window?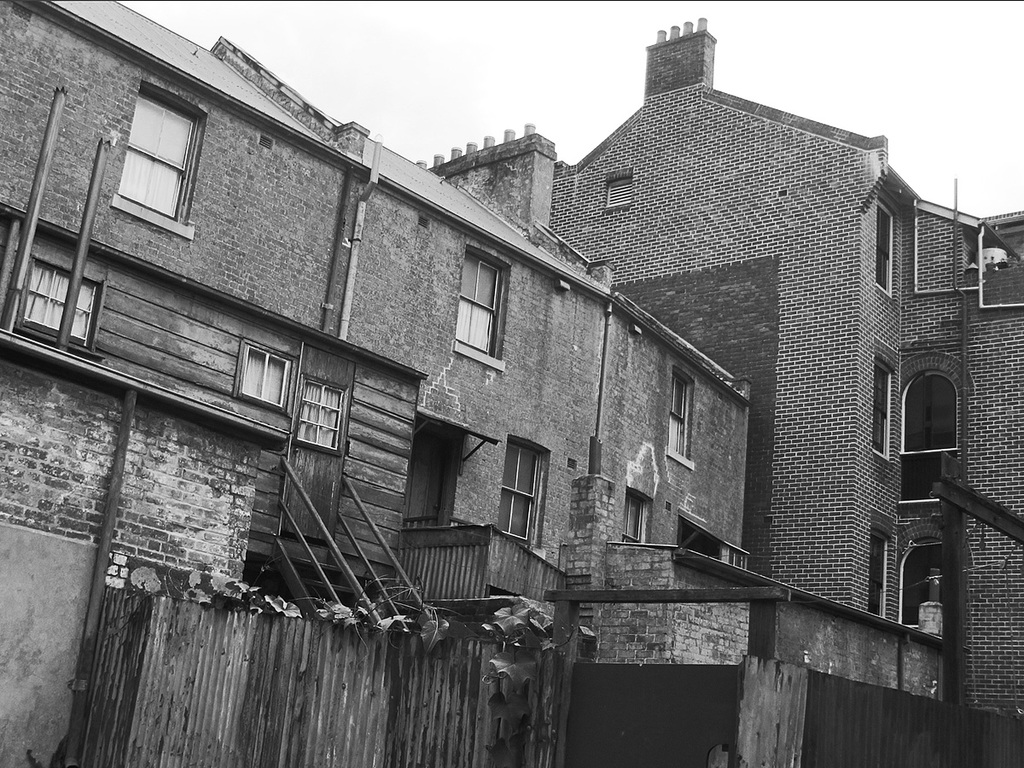
crop(622, 492, 647, 540)
